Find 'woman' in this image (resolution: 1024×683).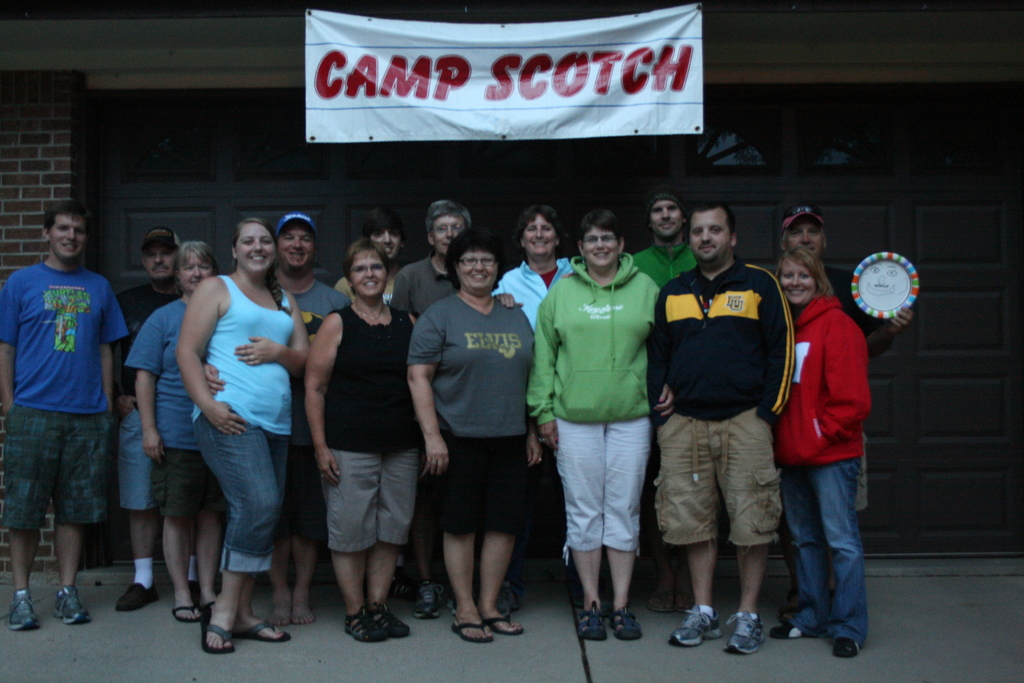
<box>300,235,416,634</box>.
